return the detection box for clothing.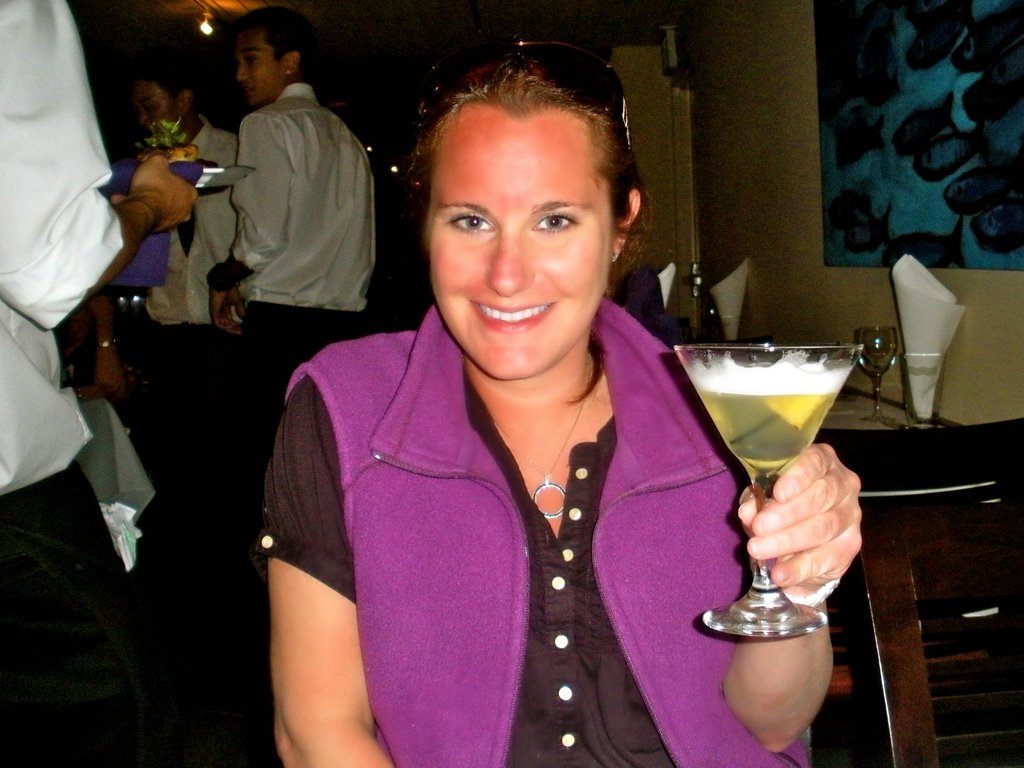
<region>153, 107, 243, 382</region>.
